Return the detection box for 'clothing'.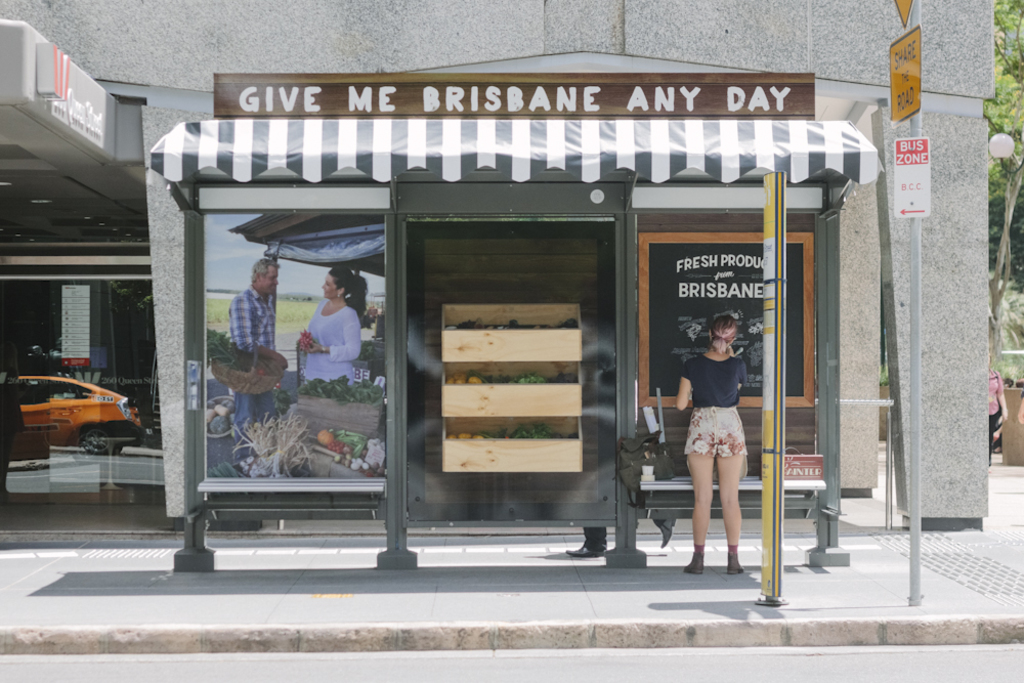
(228,287,282,451).
